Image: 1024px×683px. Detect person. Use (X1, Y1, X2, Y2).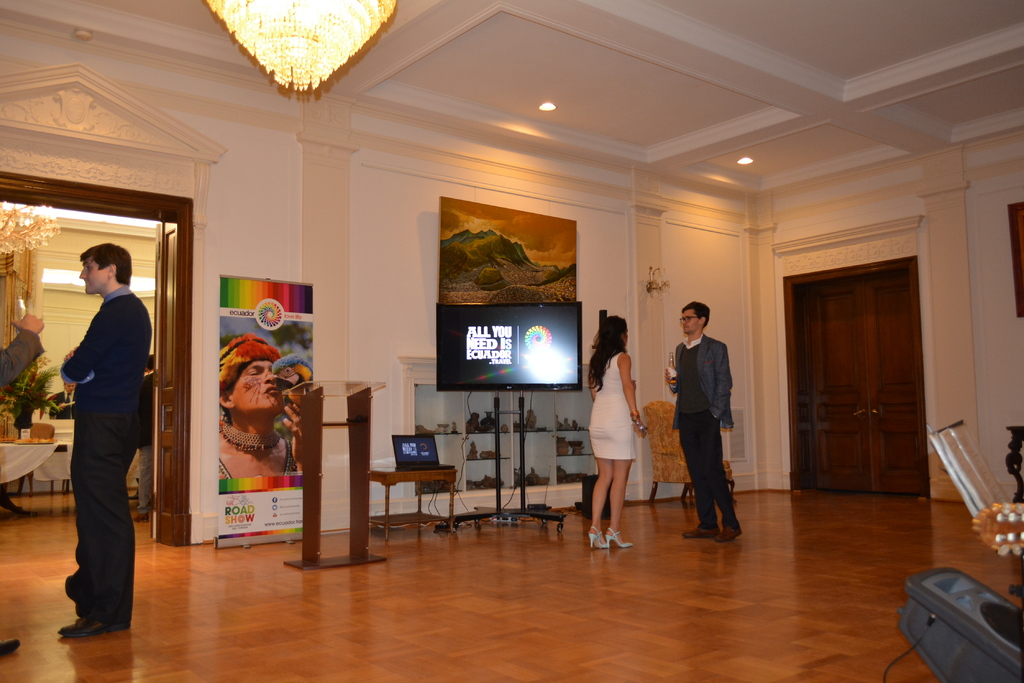
(58, 241, 154, 635).
